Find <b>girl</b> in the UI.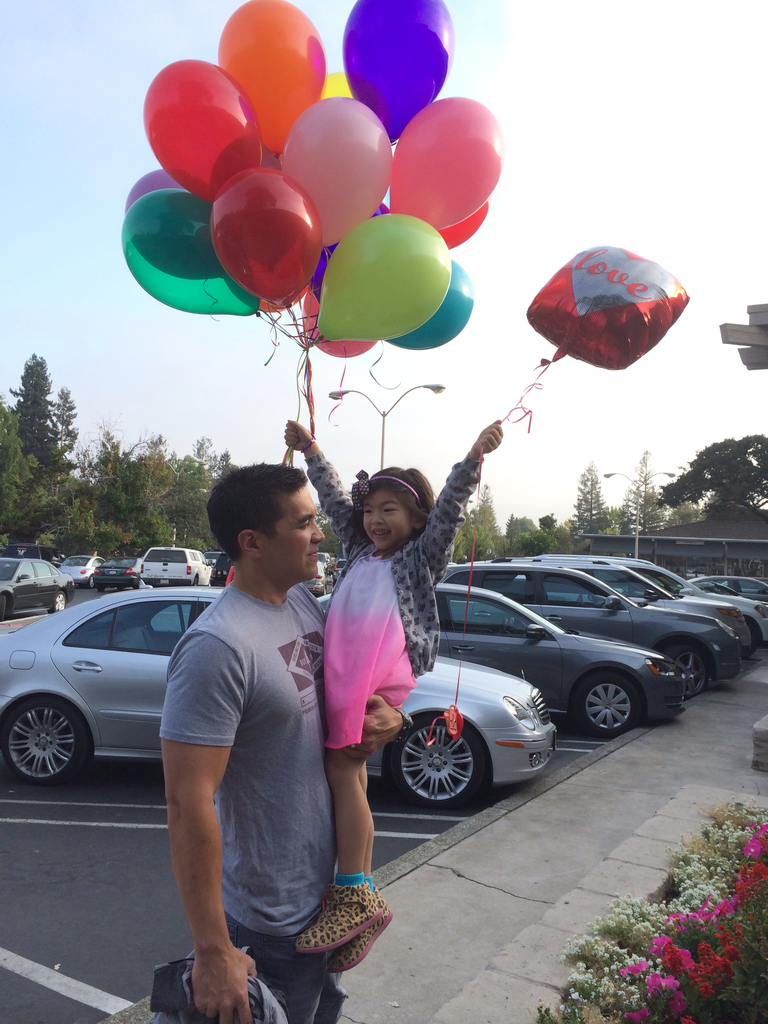
UI element at crop(275, 419, 502, 975).
